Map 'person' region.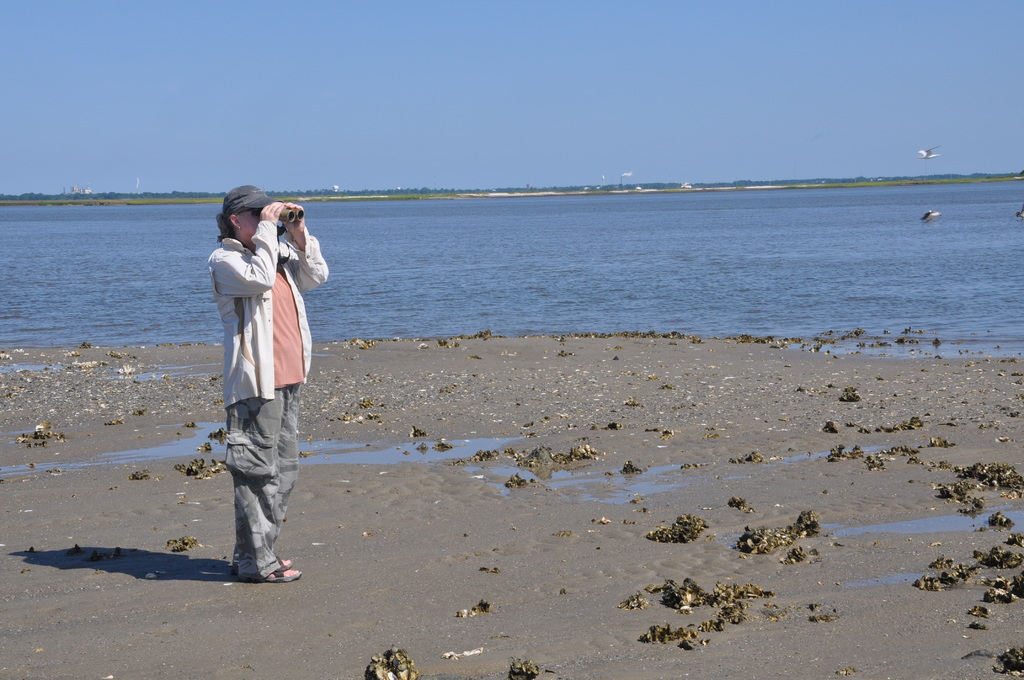
Mapped to locate(205, 182, 332, 587).
